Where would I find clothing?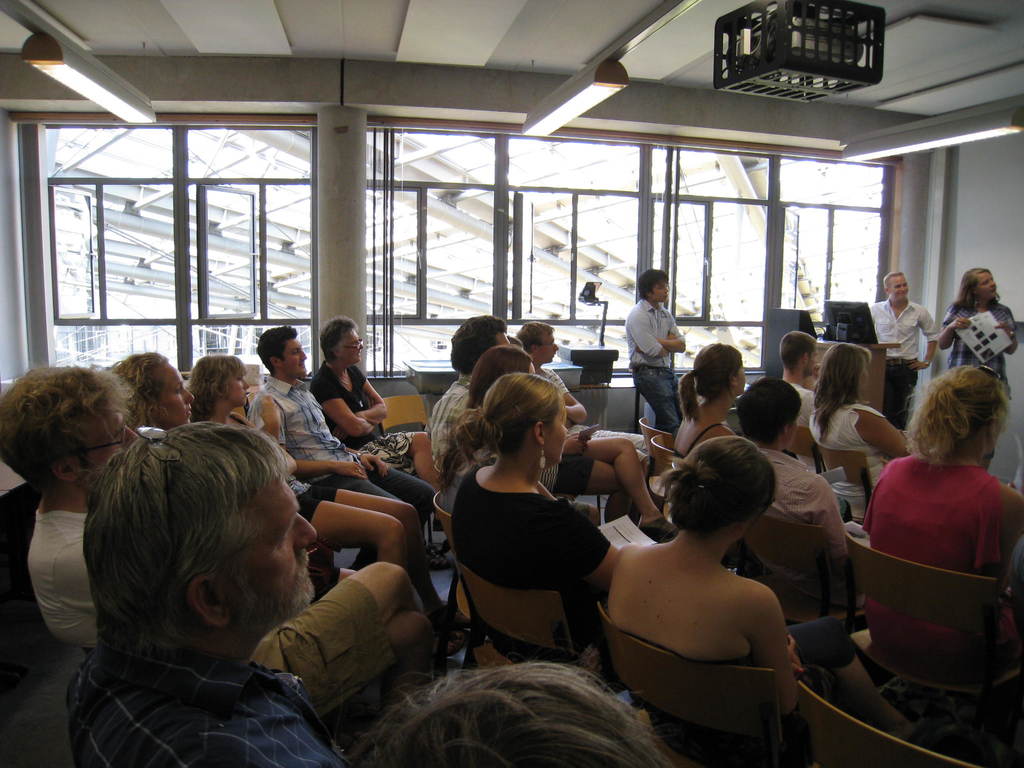
At left=616, top=302, right=724, bottom=447.
